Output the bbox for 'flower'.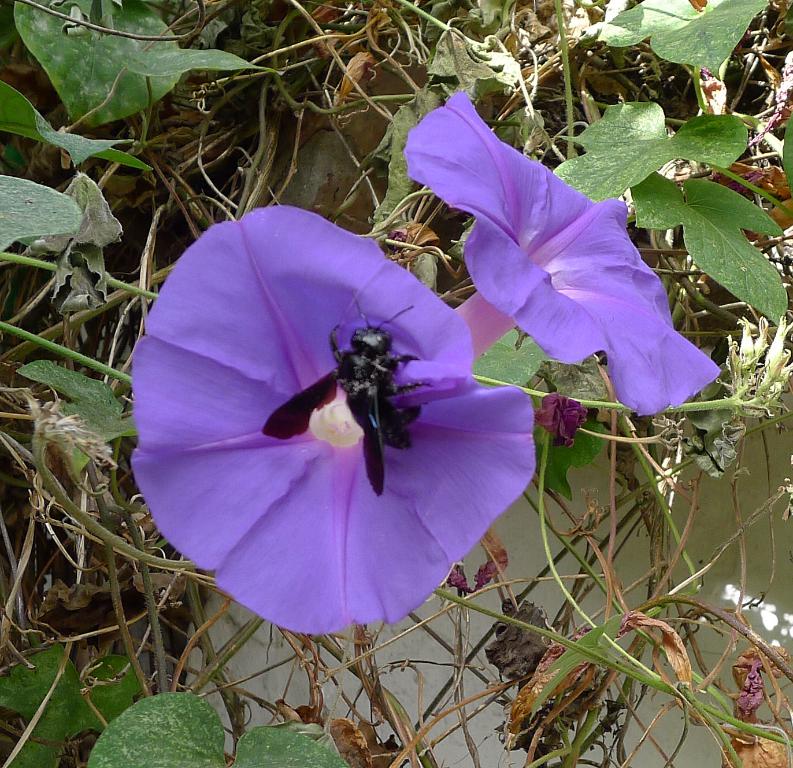
[left=139, top=221, right=547, bottom=644].
